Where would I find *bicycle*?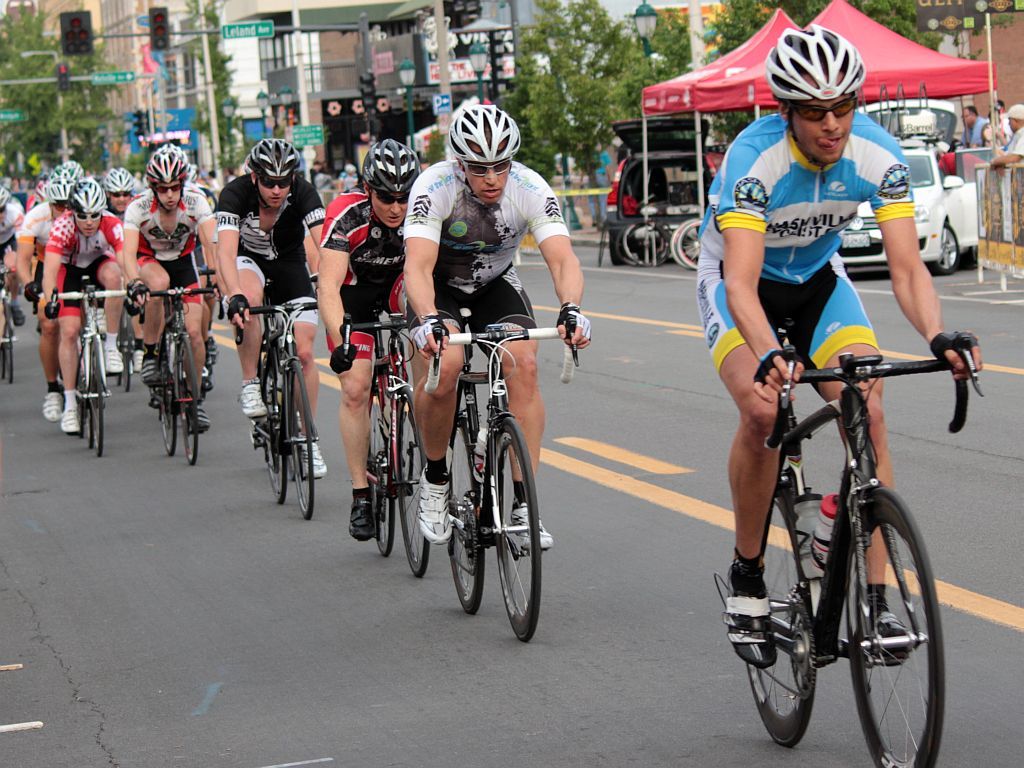
At 46/277/129/462.
